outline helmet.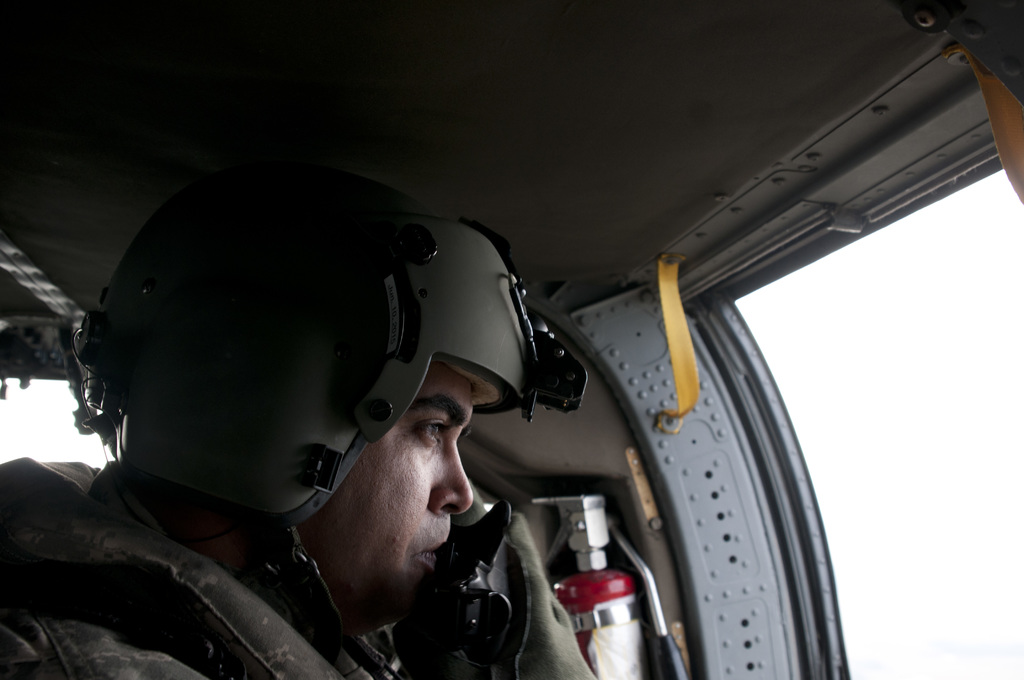
Outline: 93 184 563 558.
